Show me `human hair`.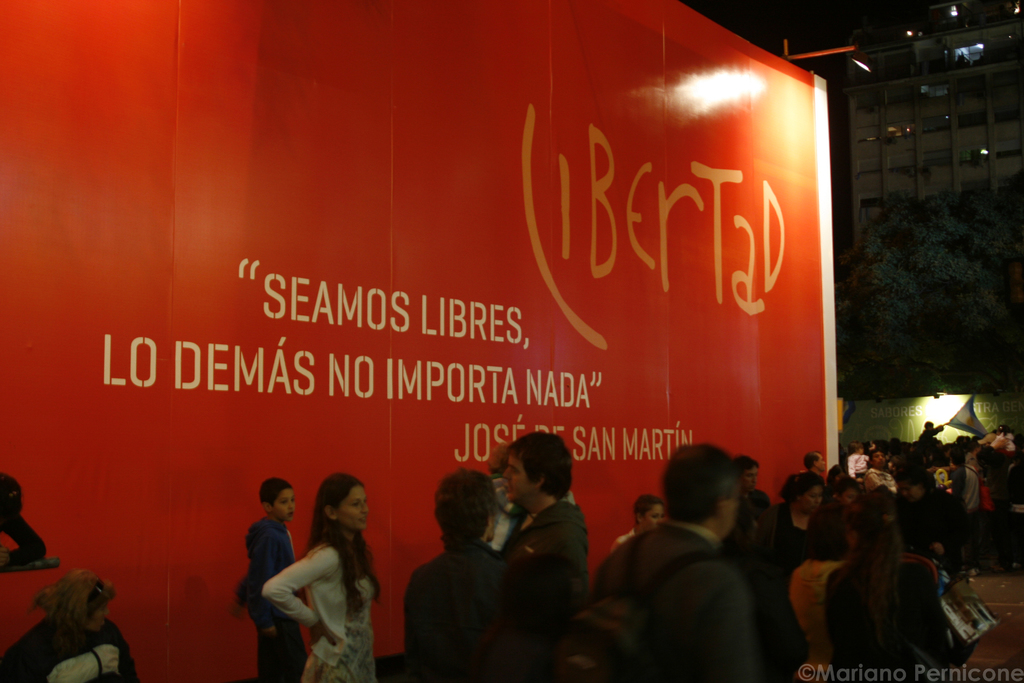
`human hair` is here: <bbox>838, 492, 905, 662</bbox>.
